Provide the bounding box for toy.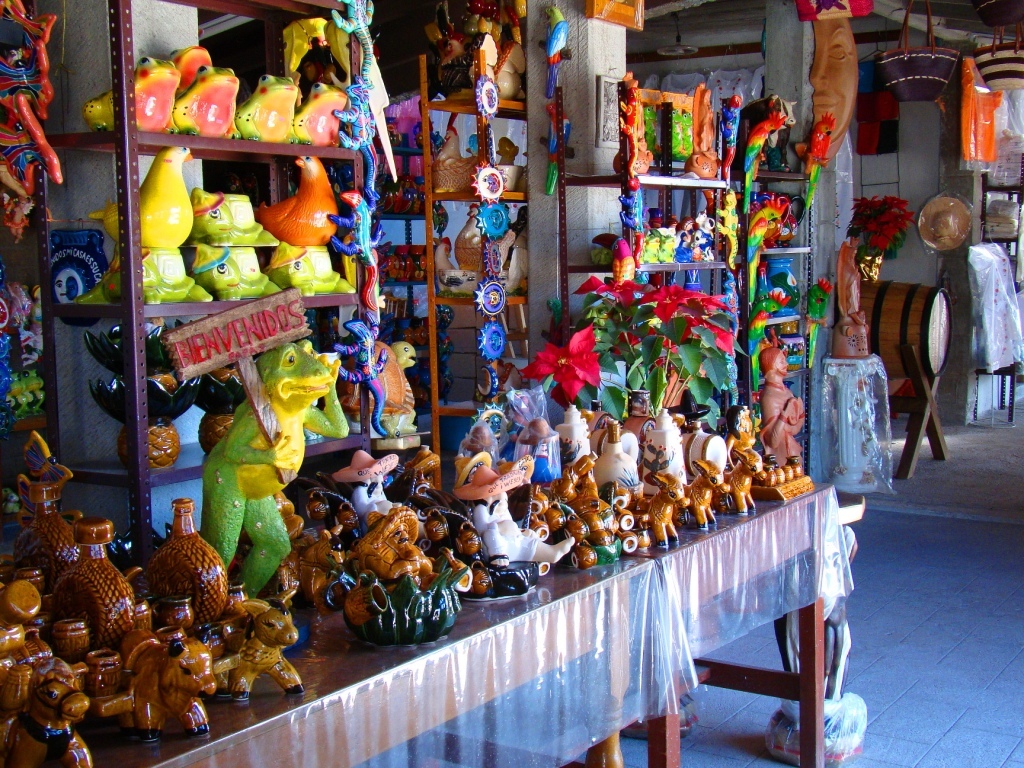
select_region(169, 46, 245, 144).
